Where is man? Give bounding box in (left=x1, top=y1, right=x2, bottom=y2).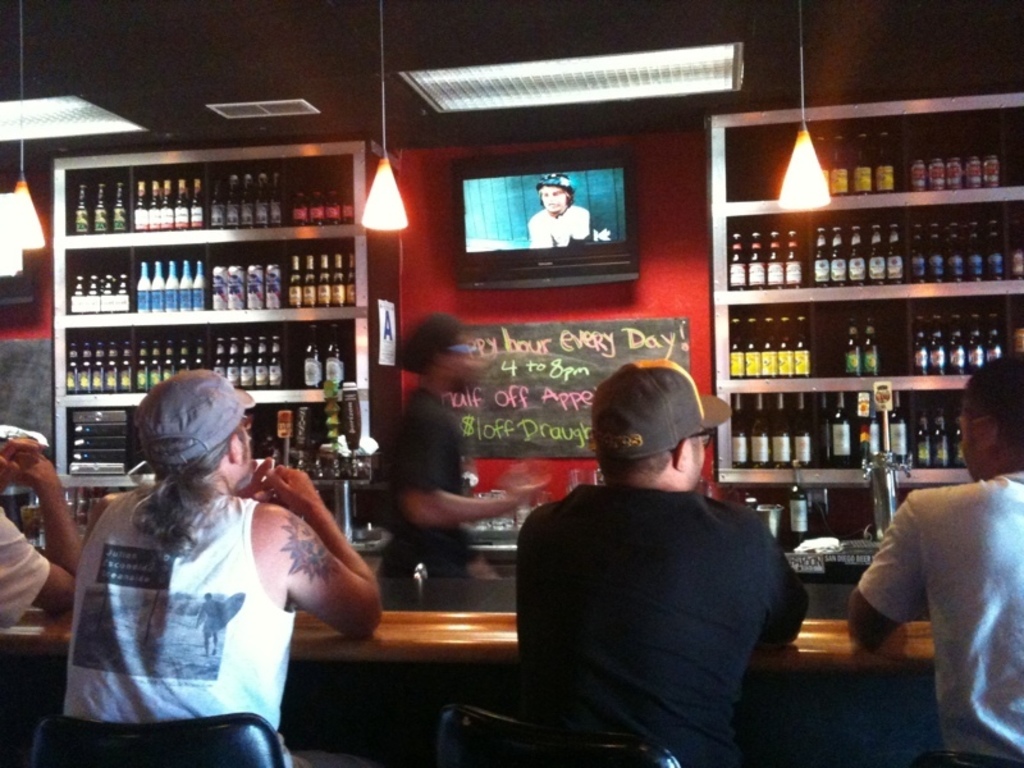
(left=492, top=370, right=815, bottom=762).
